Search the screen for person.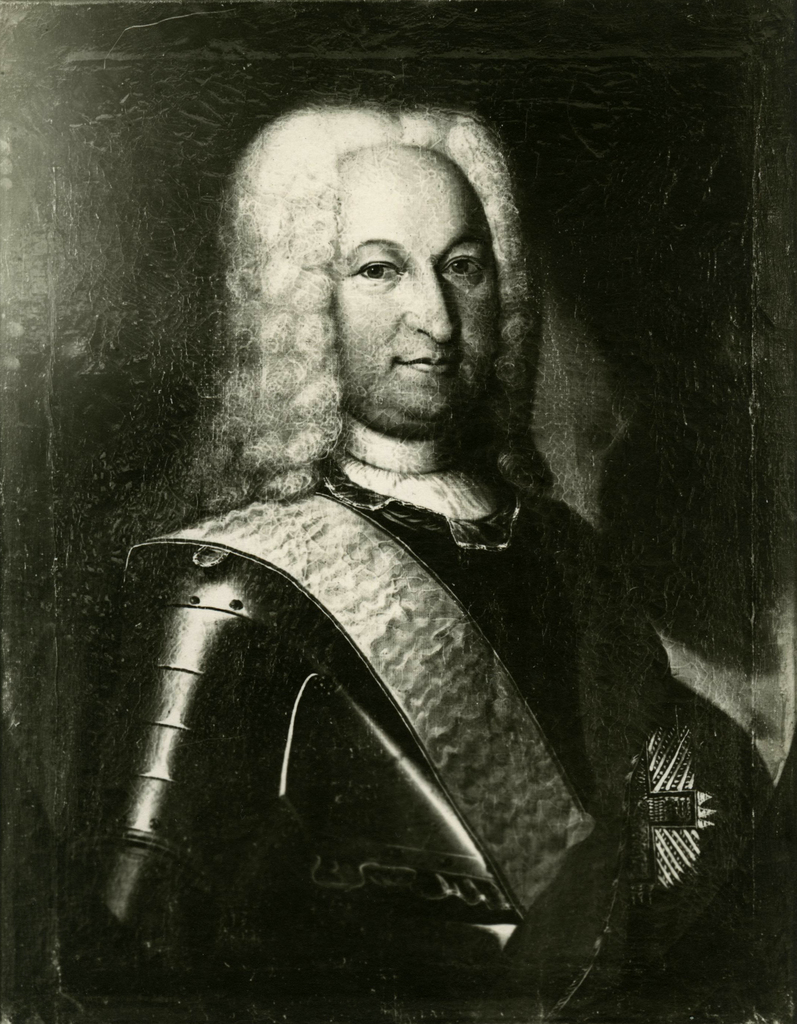
Found at 138/36/670/999.
